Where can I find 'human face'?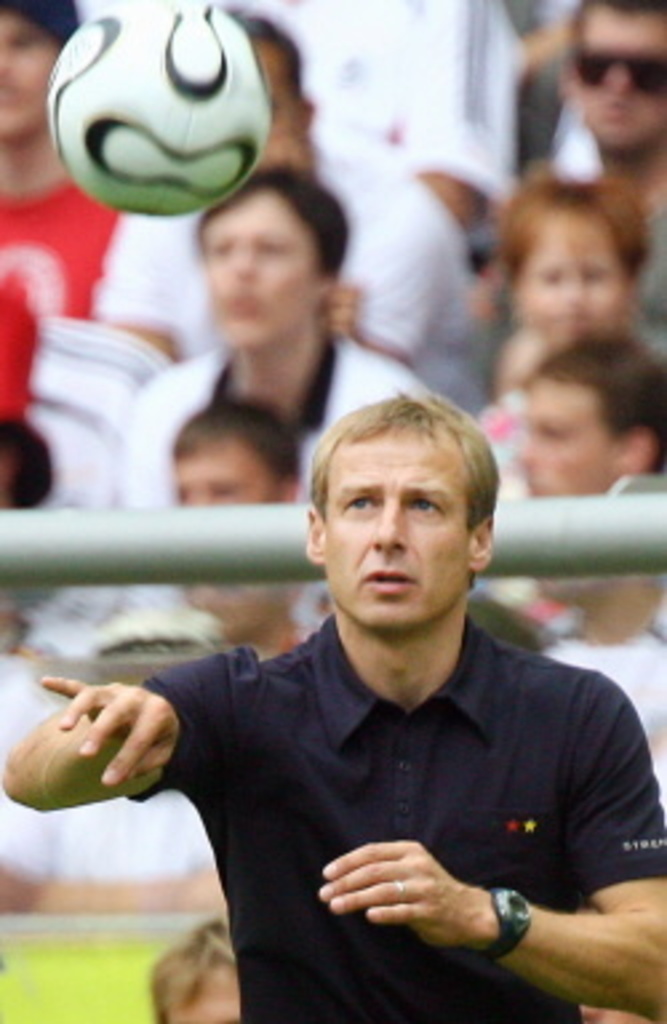
You can find it at x1=518, y1=240, x2=624, y2=349.
